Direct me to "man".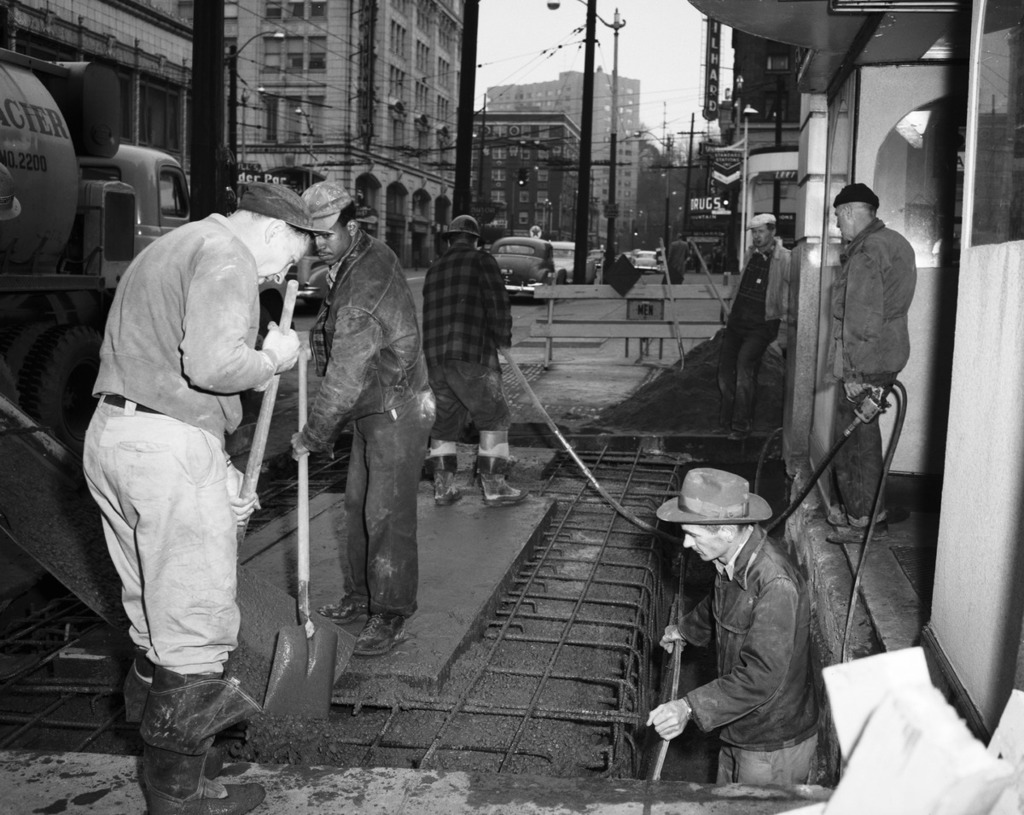
Direction: (left=290, top=181, right=420, bottom=656).
